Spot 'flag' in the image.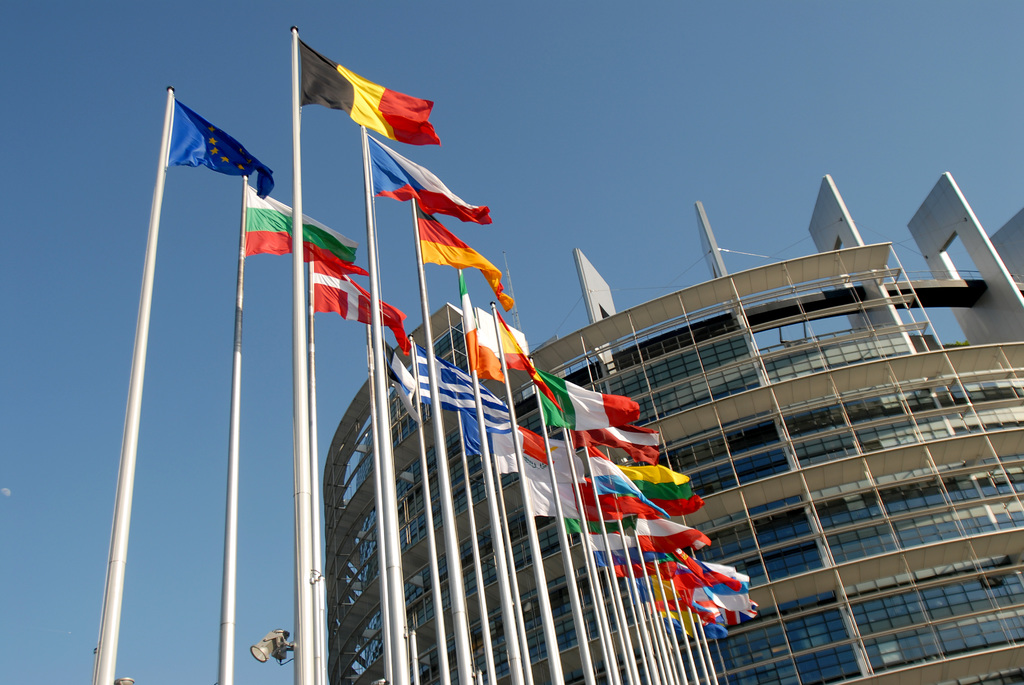
'flag' found at (671, 551, 740, 599).
